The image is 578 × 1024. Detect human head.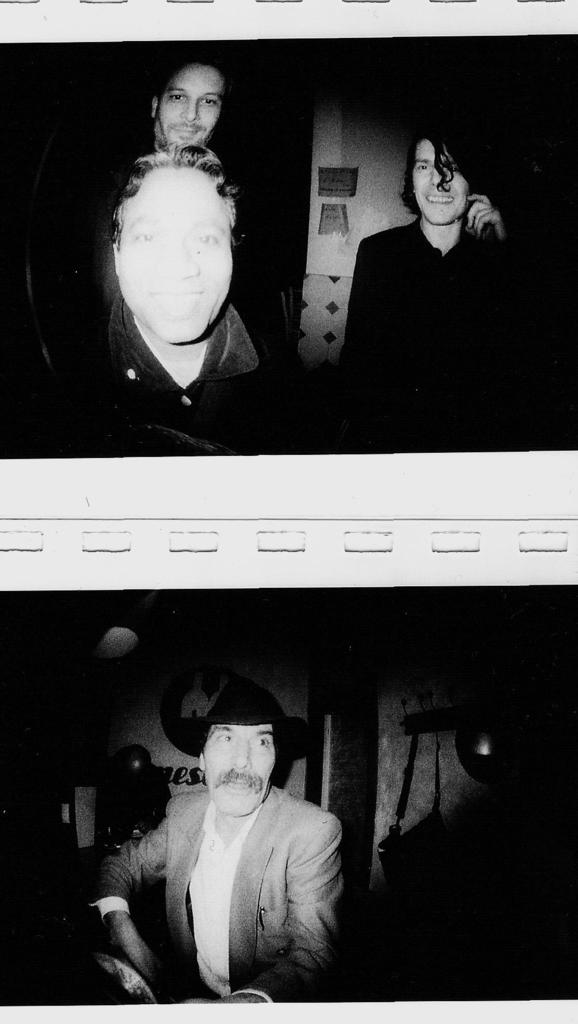
Detection: bbox(113, 146, 246, 344).
